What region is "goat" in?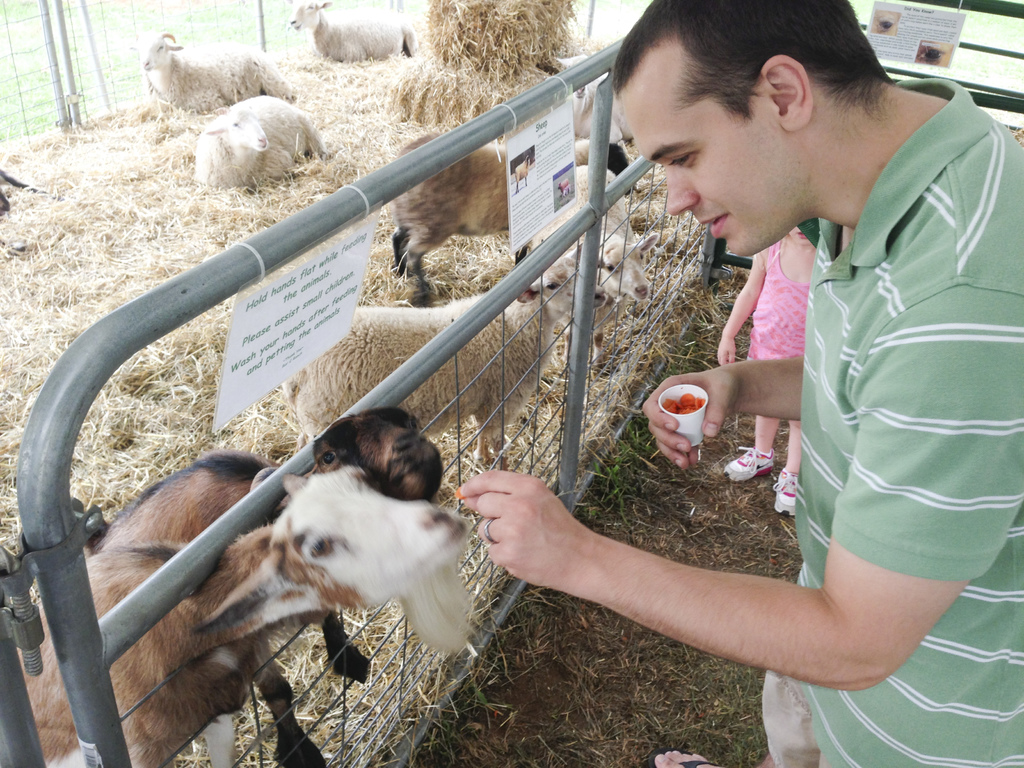
left=280, top=243, right=605, bottom=470.
